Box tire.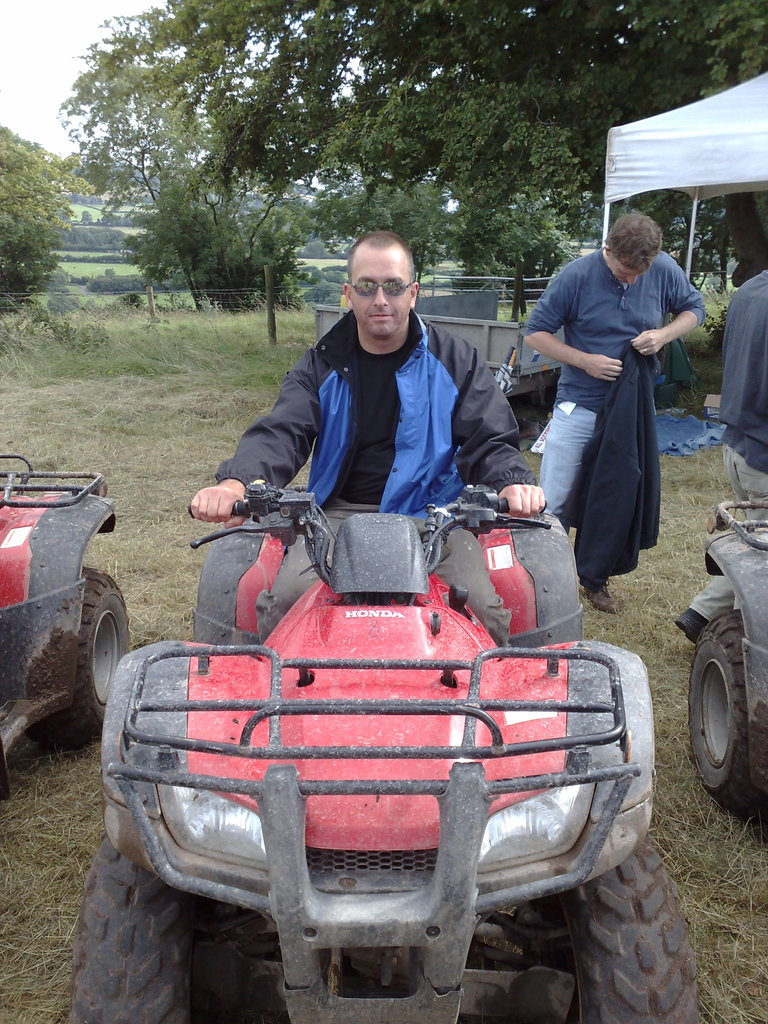
{"left": 58, "top": 831, "right": 224, "bottom": 1023}.
